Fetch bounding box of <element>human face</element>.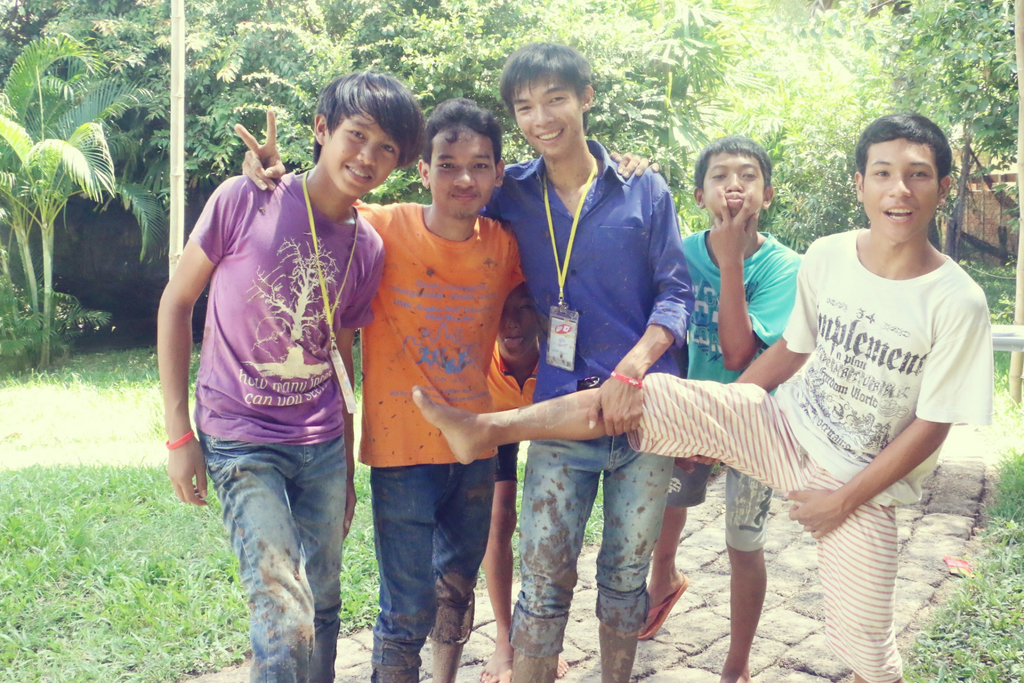
Bbox: box(511, 78, 572, 152).
